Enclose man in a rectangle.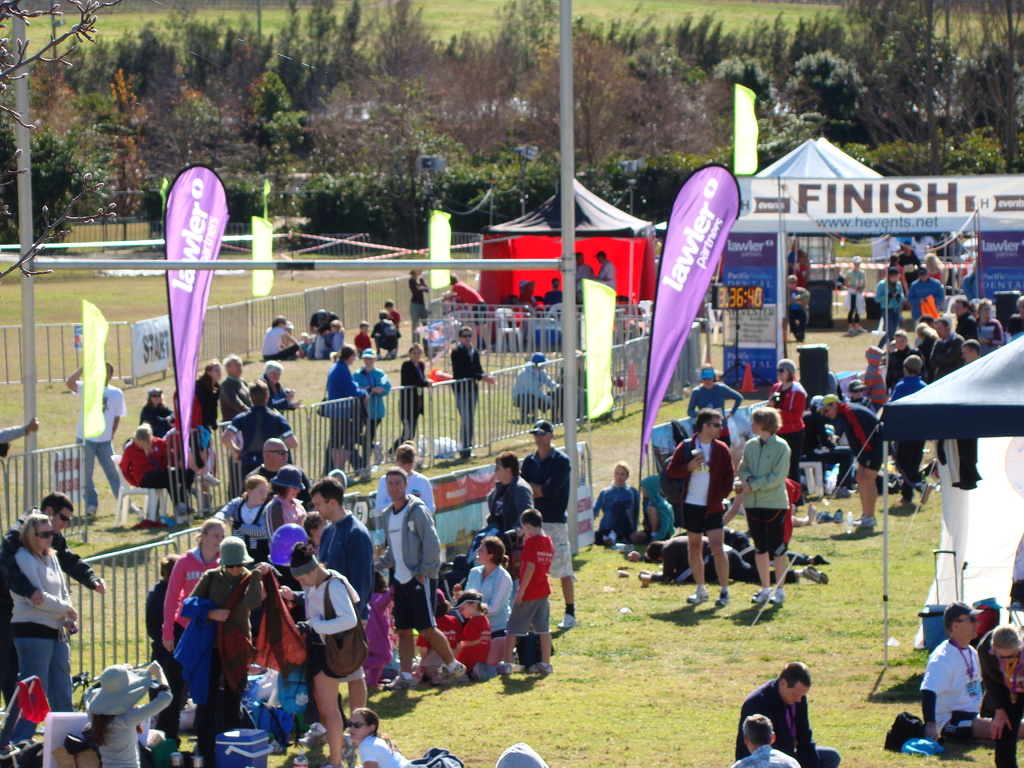
<bbox>924, 319, 959, 457</bbox>.
